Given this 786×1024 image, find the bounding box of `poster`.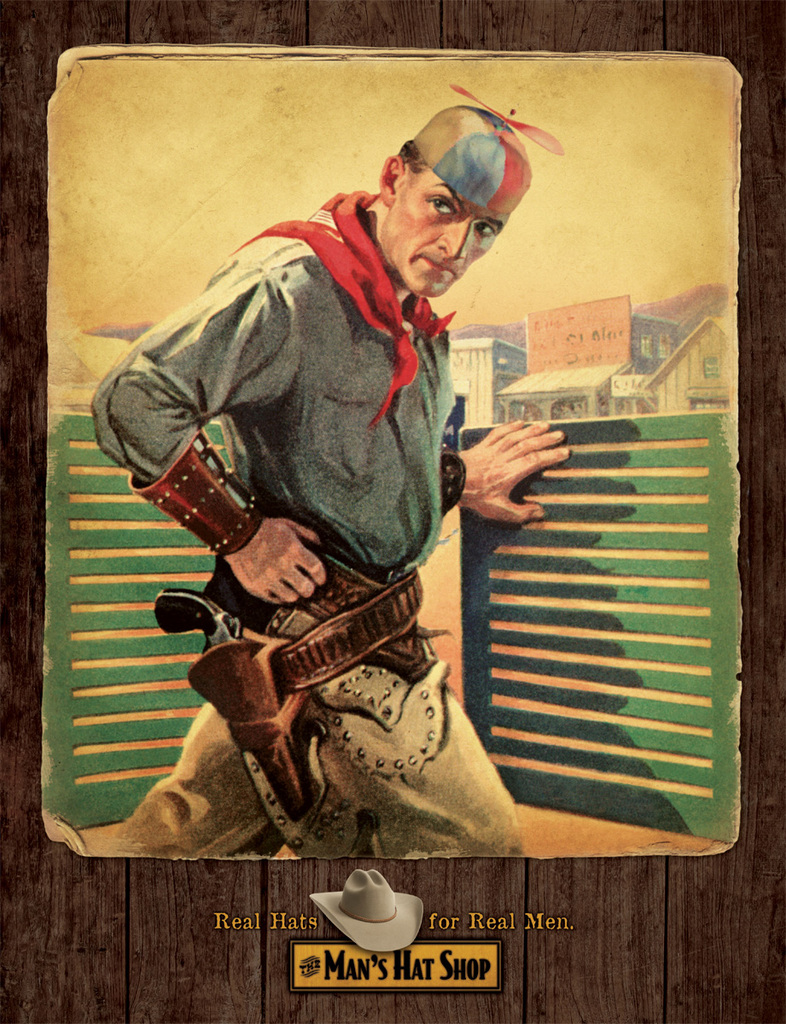
bbox(38, 48, 740, 858).
